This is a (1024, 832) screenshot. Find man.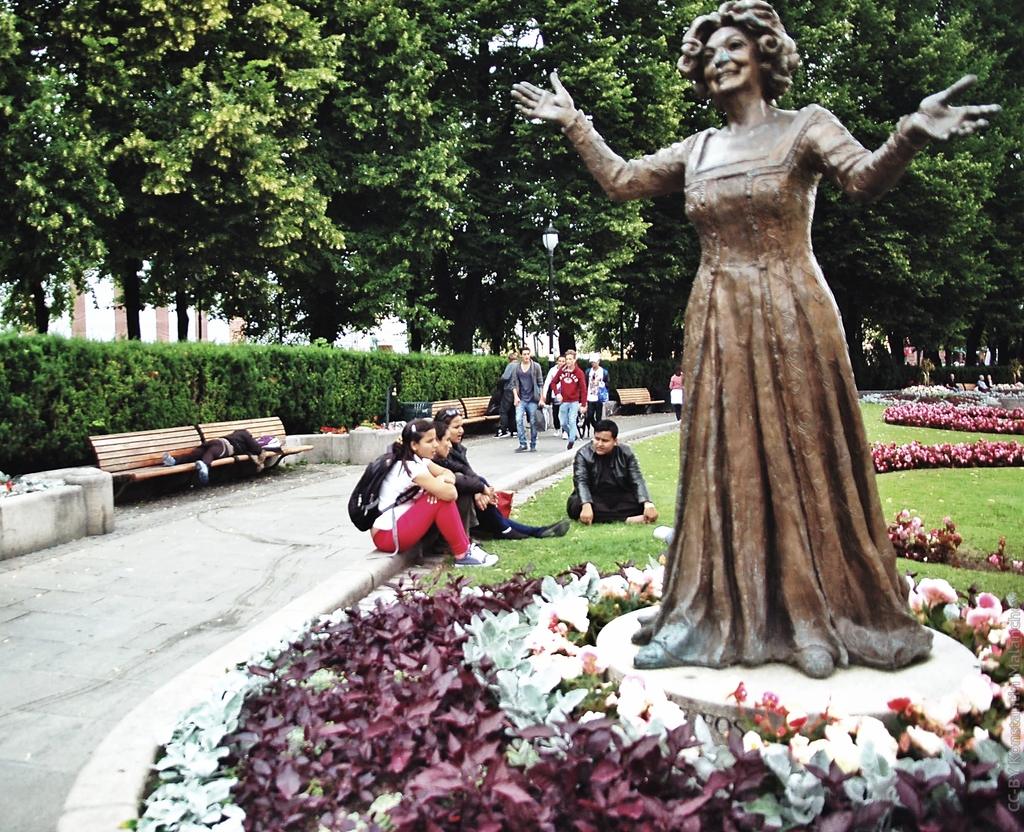
Bounding box: [x1=493, y1=351, x2=517, y2=438].
